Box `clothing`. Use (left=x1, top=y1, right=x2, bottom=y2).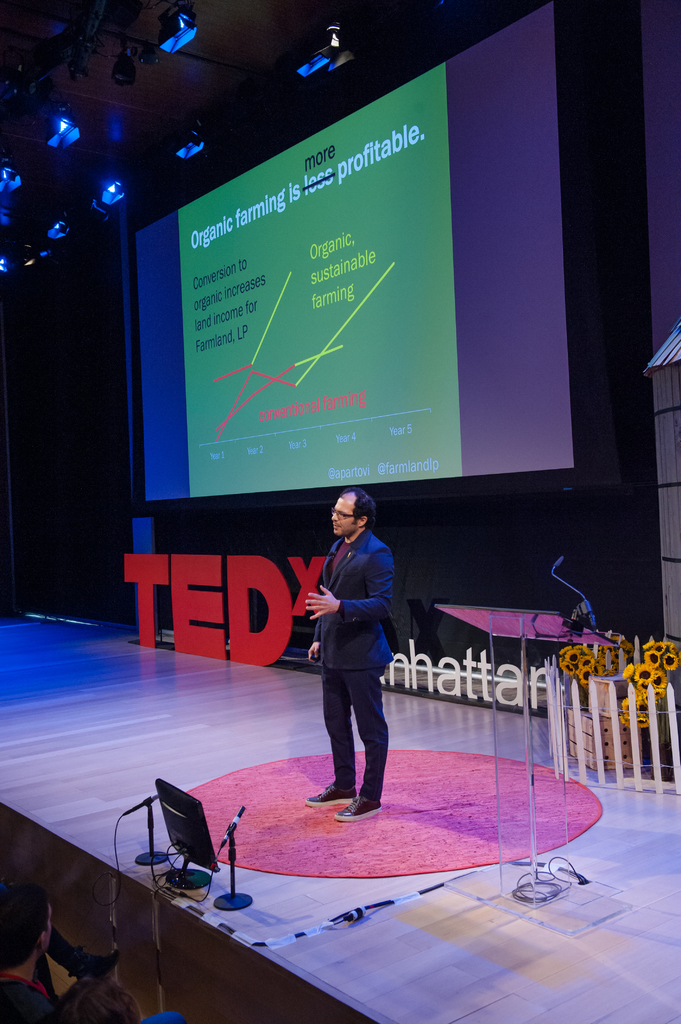
(left=141, top=1009, right=183, bottom=1023).
